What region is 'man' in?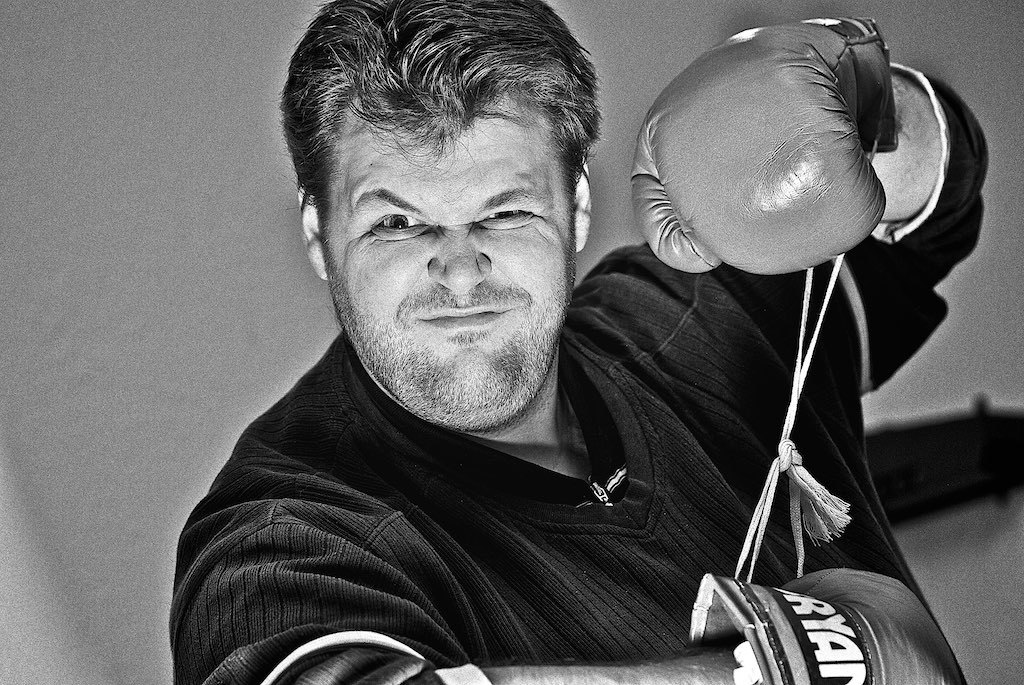
detection(166, 3, 930, 684).
